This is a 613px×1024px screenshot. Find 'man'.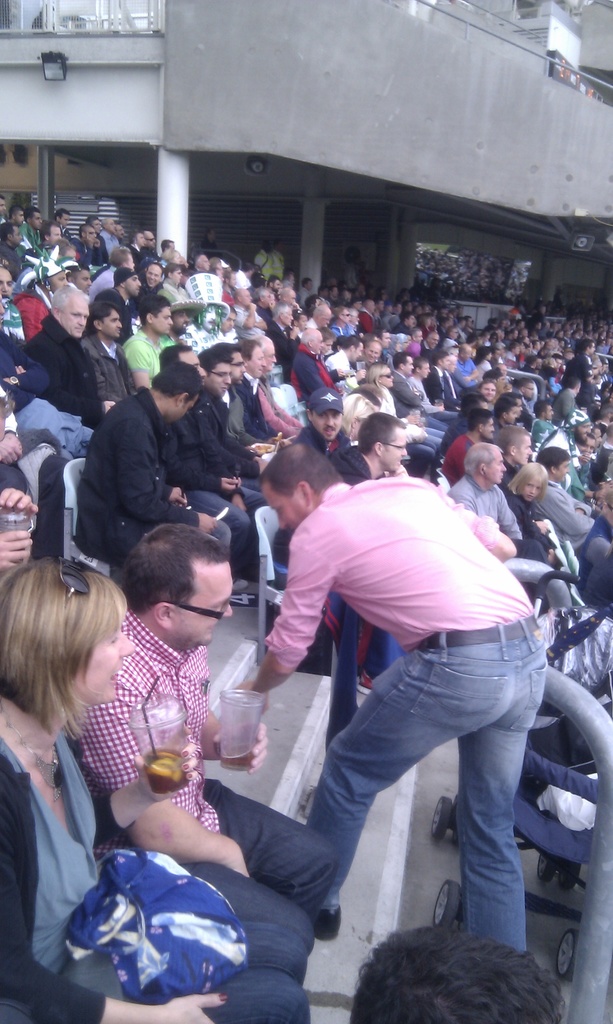
Bounding box: Rect(257, 342, 306, 431).
